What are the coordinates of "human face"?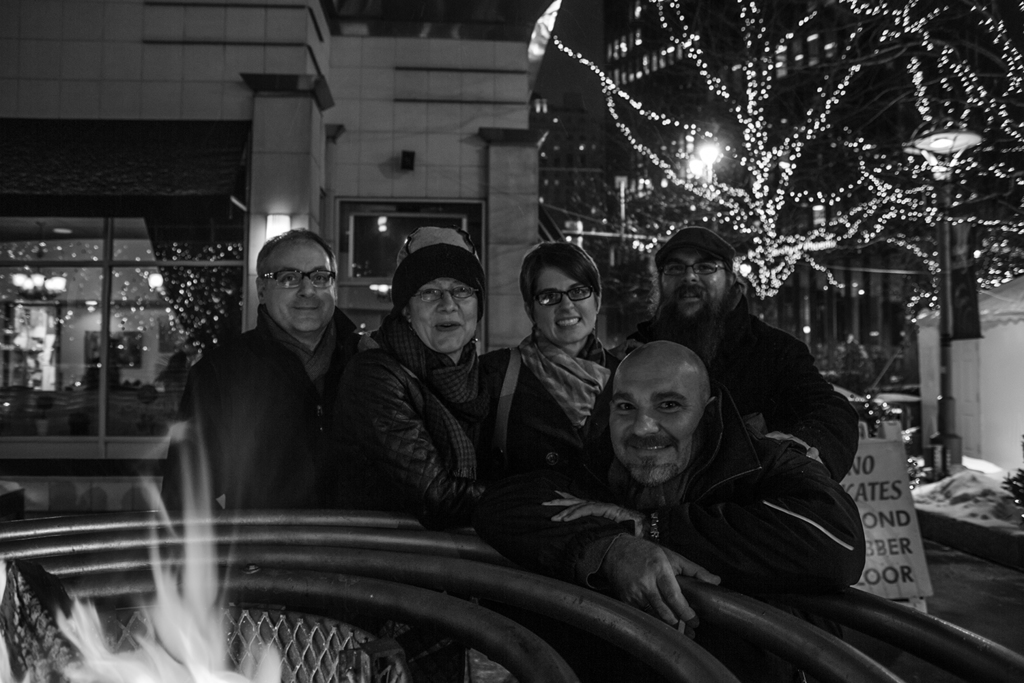
bbox=[610, 359, 699, 481].
